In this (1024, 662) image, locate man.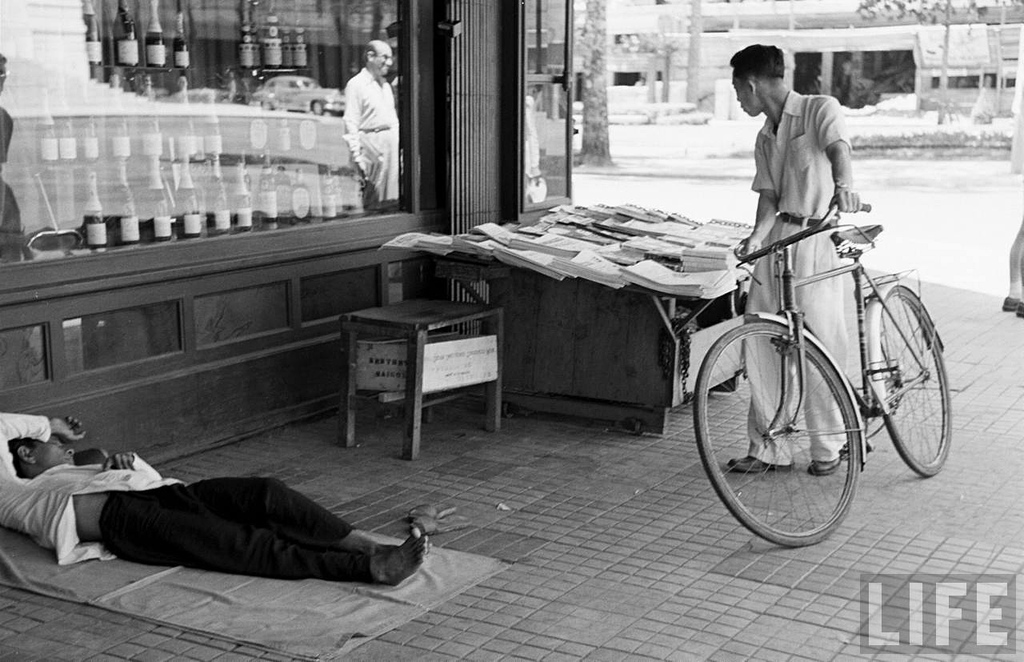
Bounding box: 0 414 431 590.
